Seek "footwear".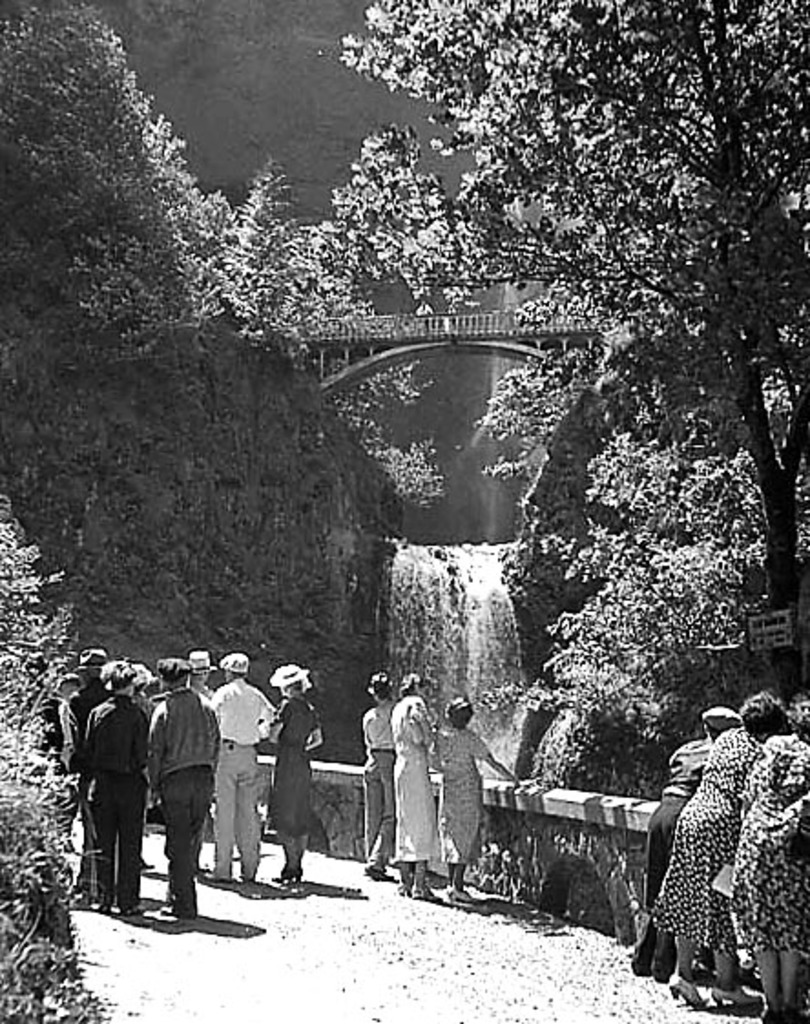
755/1002/786/1022.
